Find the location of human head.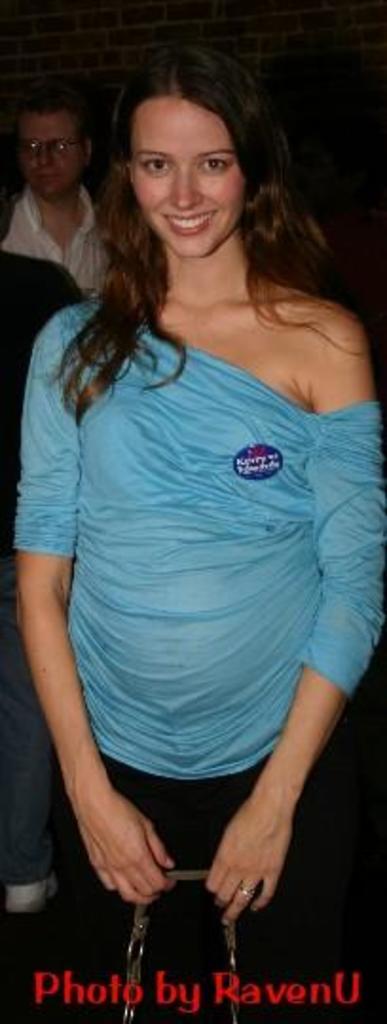
Location: left=0, top=87, right=99, bottom=205.
